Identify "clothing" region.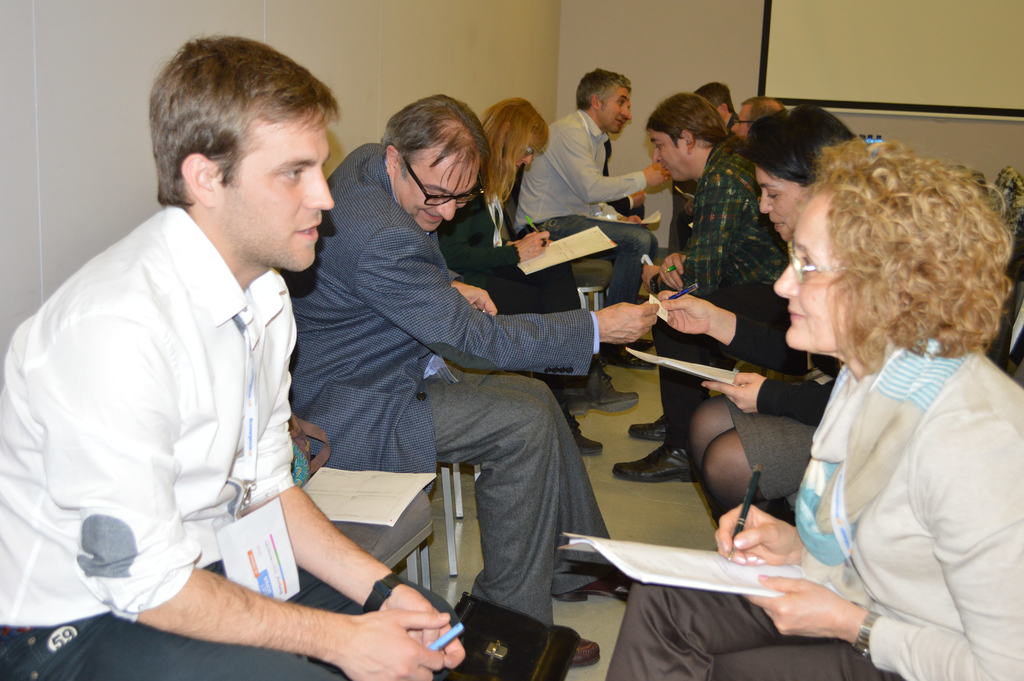
Region: 650 135 815 372.
